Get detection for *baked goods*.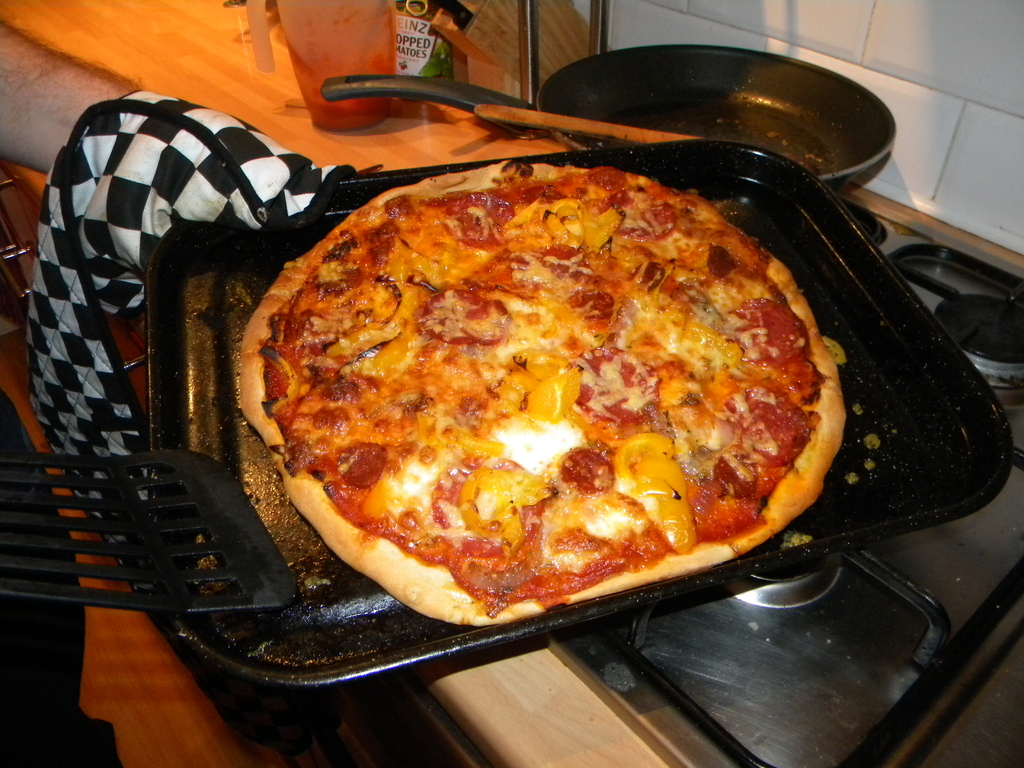
Detection: [x1=232, y1=161, x2=844, y2=635].
